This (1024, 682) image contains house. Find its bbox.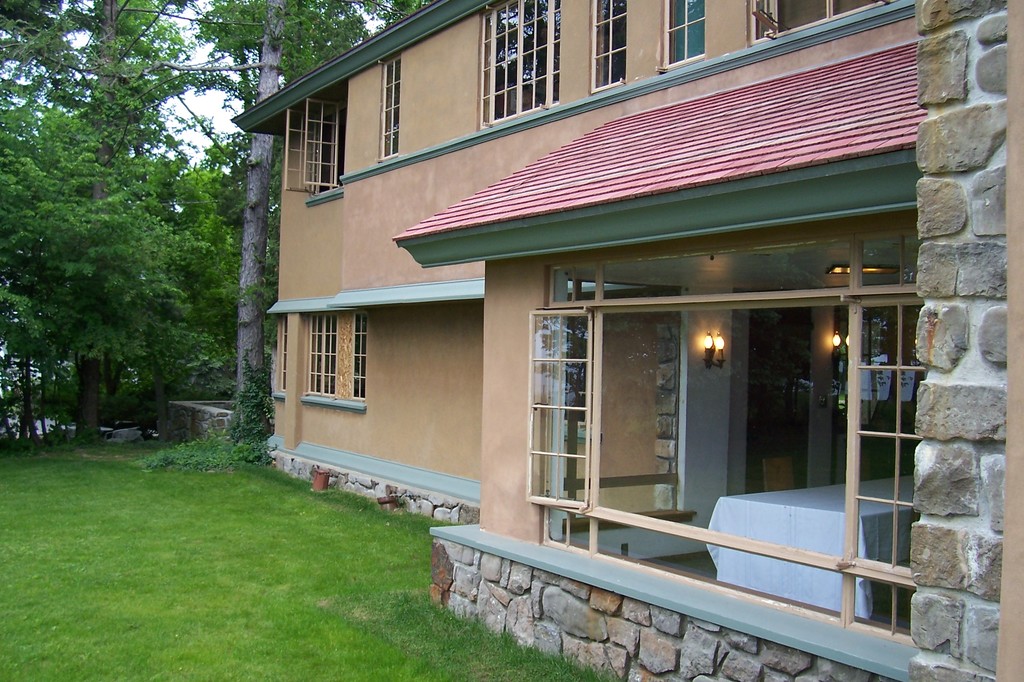
left=227, top=0, right=1023, bottom=681.
